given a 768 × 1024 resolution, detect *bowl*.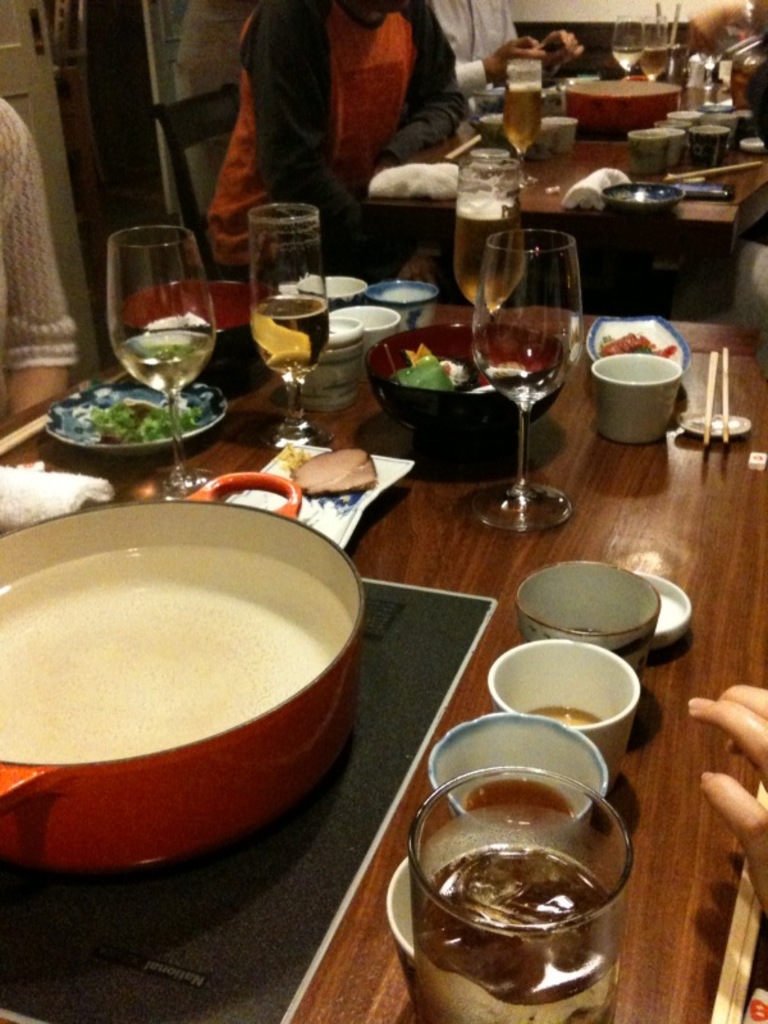
572:81:684:136.
